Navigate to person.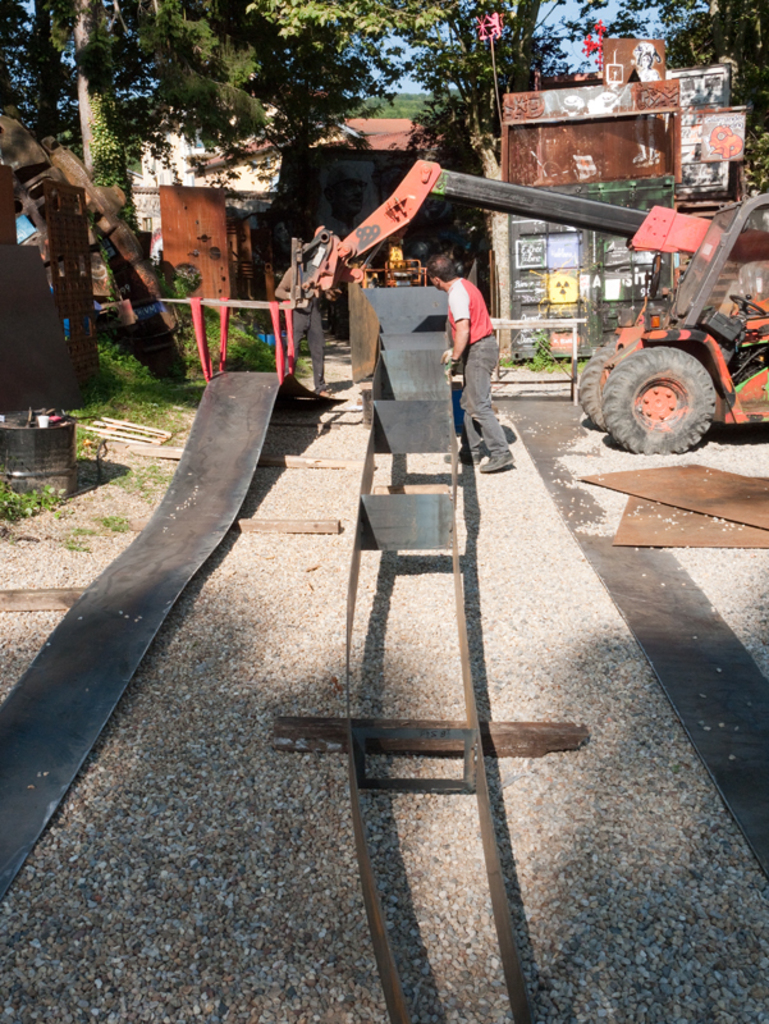
Navigation target: pyautogui.locateOnScreen(273, 246, 335, 397).
